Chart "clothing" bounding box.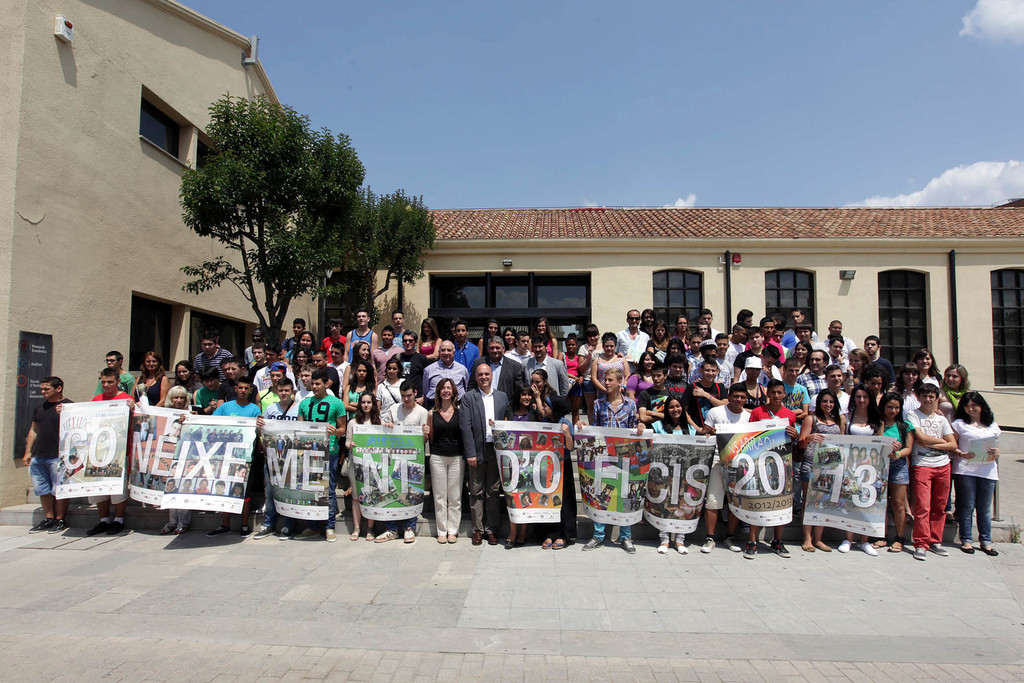
Charted: 874, 456, 882, 470.
